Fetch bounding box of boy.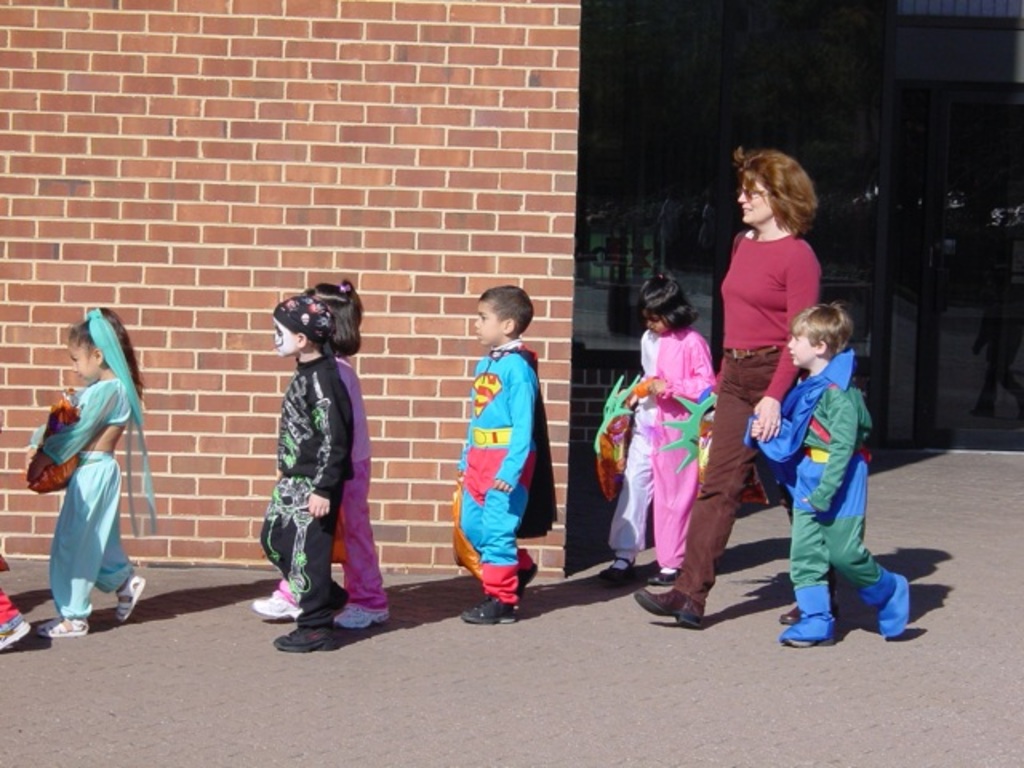
Bbox: <region>258, 296, 355, 656</region>.
